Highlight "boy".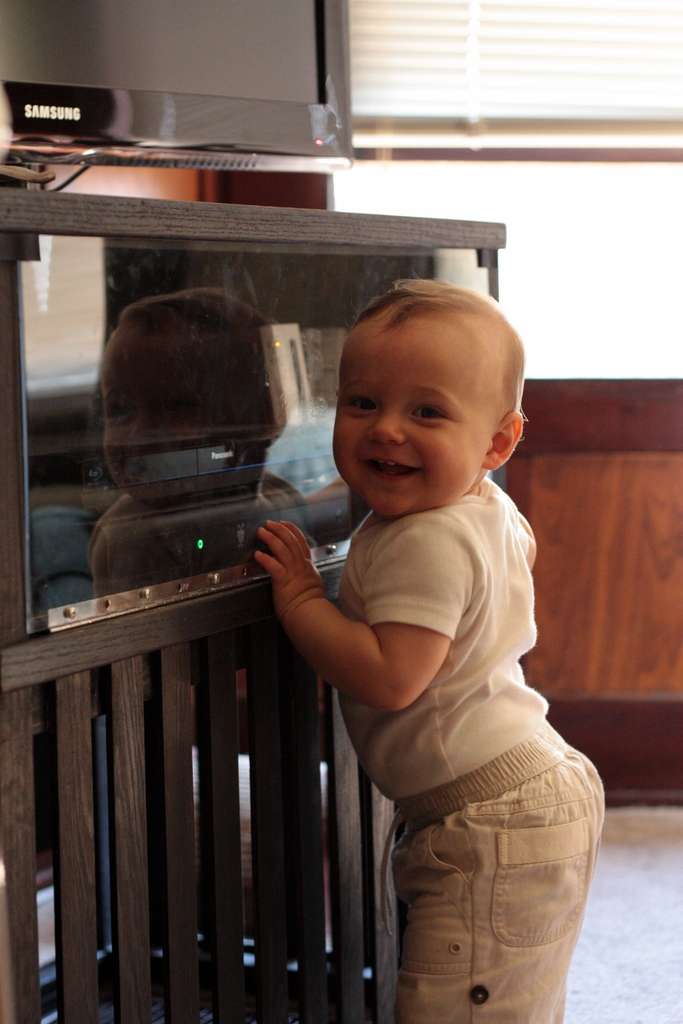
Highlighted region: bbox=[252, 282, 621, 1023].
